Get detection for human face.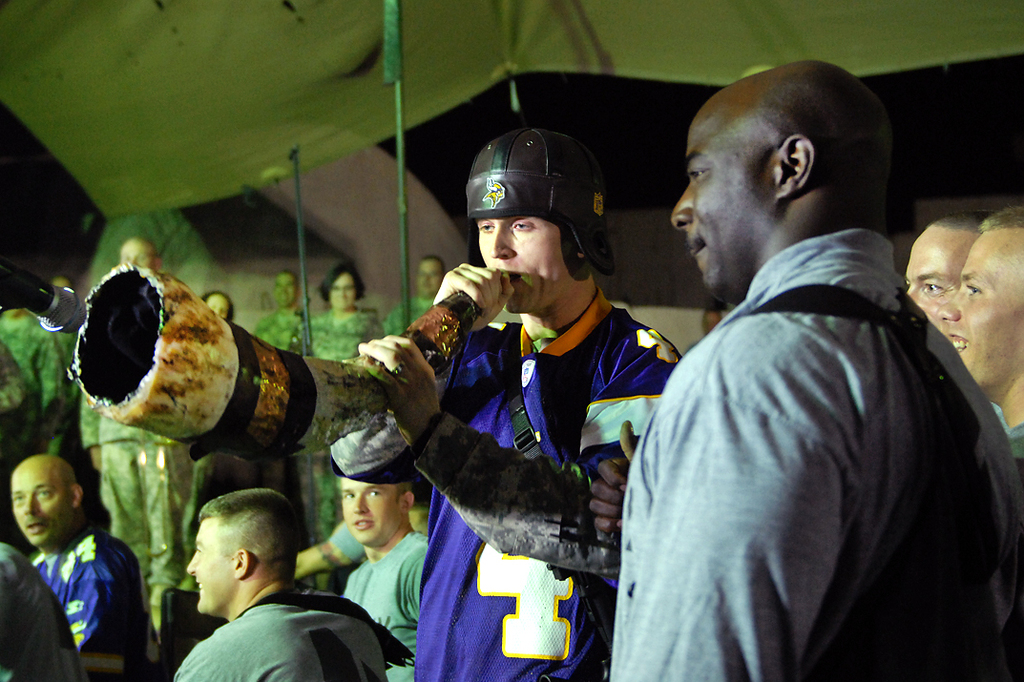
Detection: <bbox>123, 242, 152, 268</bbox>.
